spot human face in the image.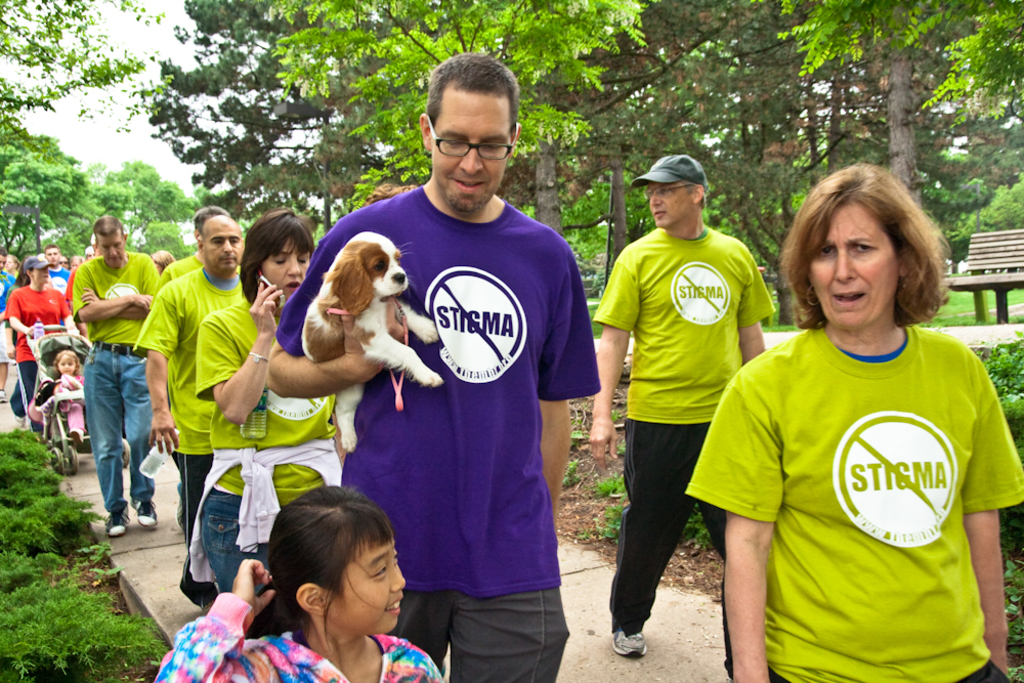
human face found at [left=325, top=531, right=412, bottom=633].
